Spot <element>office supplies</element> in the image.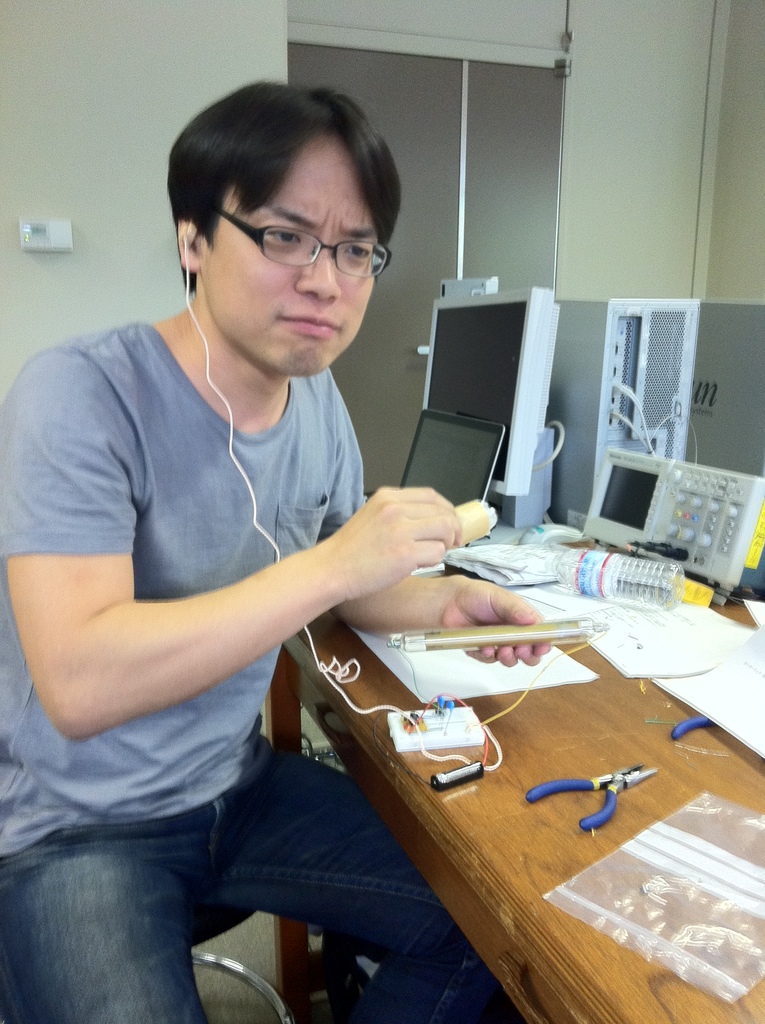
<element>office supplies</element> found at 619:306:724:493.
